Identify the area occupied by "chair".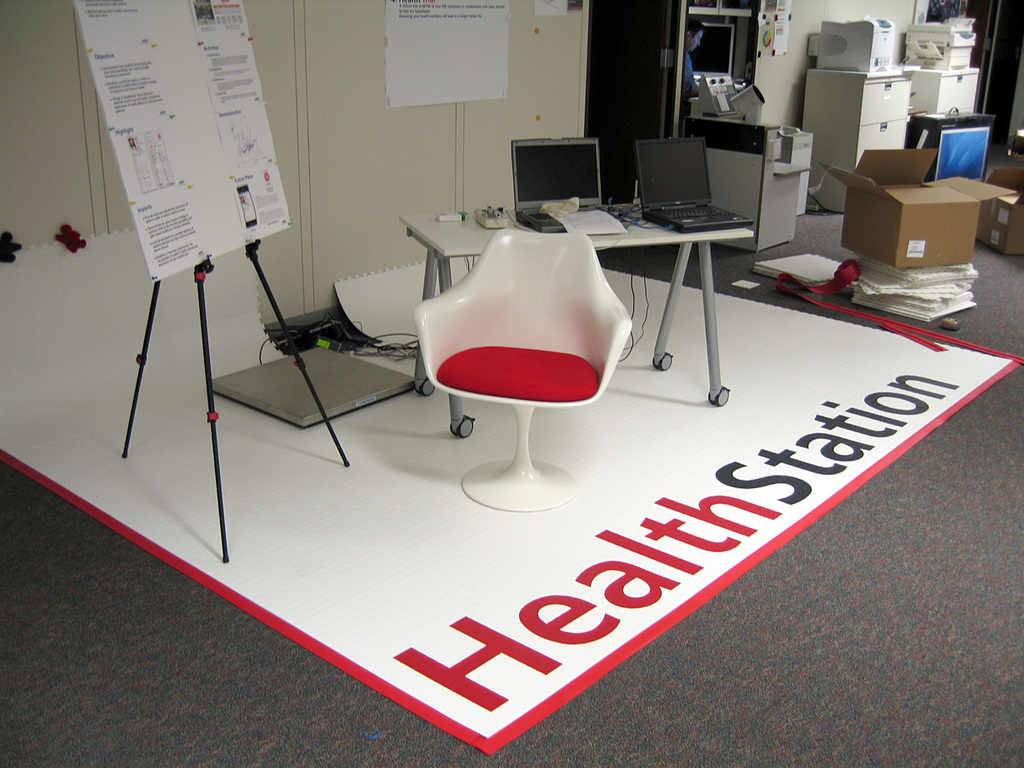
Area: bbox(399, 214, 639, 506).
